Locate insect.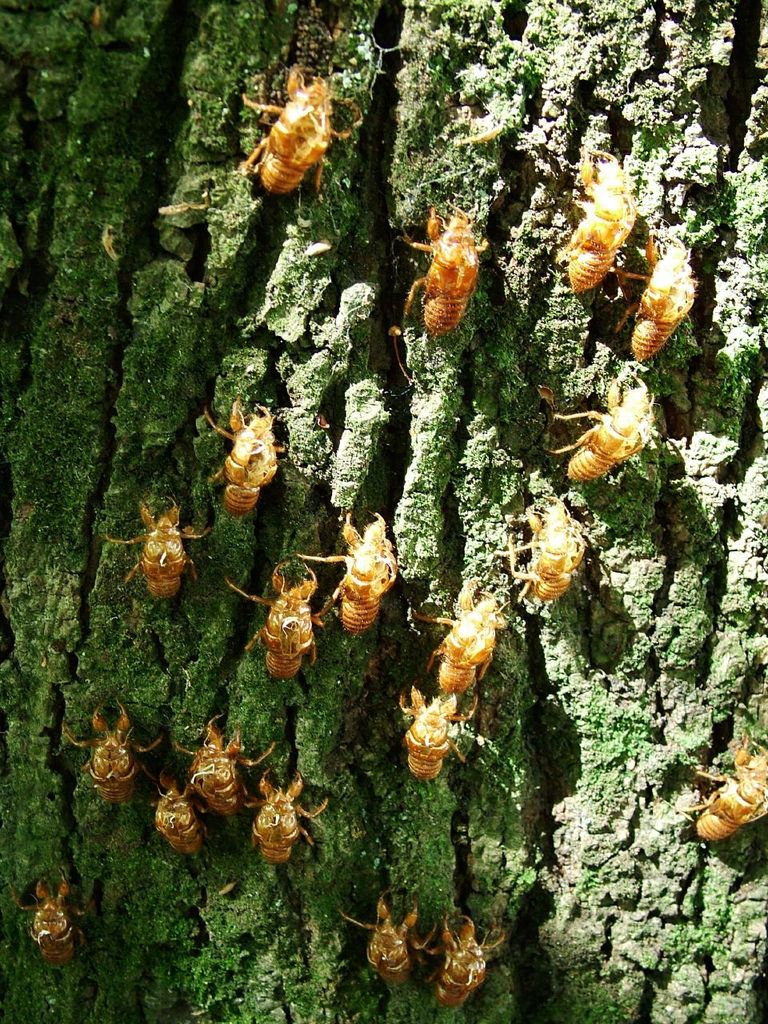
Bounding box: pyautogui.locateOnScreen(401, 687, 473, 777).
